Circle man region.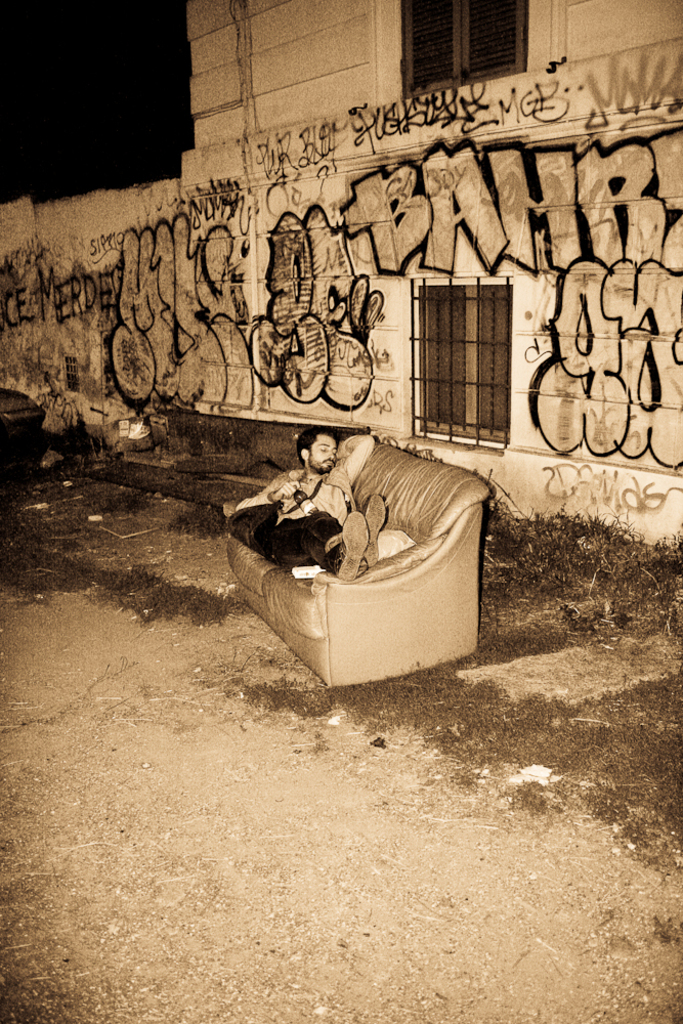
Region: 246, 404, 395, 595.
